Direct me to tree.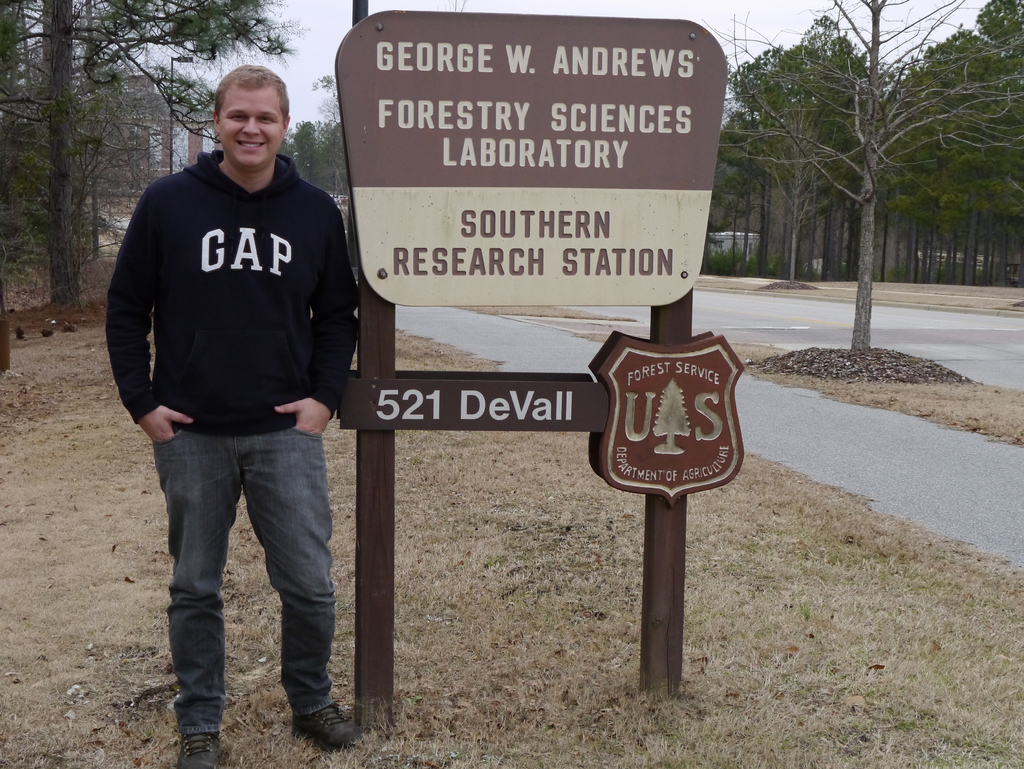
Direction: [906, 39, 947, 283].
